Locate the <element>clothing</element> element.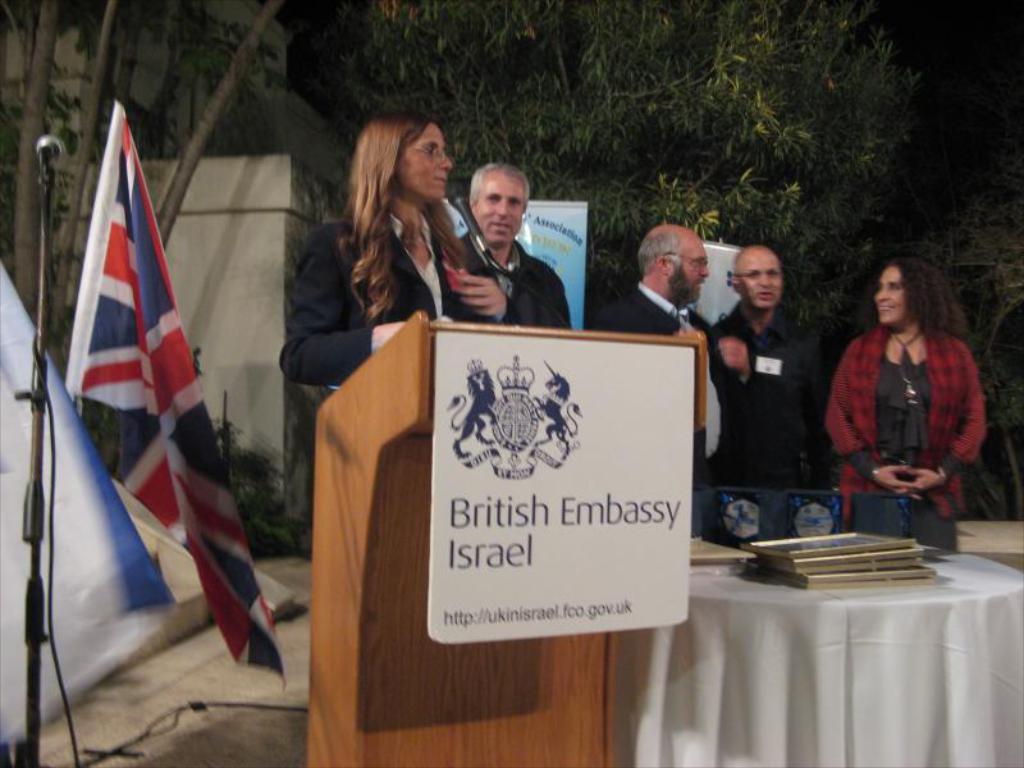
Element bbox: rect(700, 294, 824, 483).
